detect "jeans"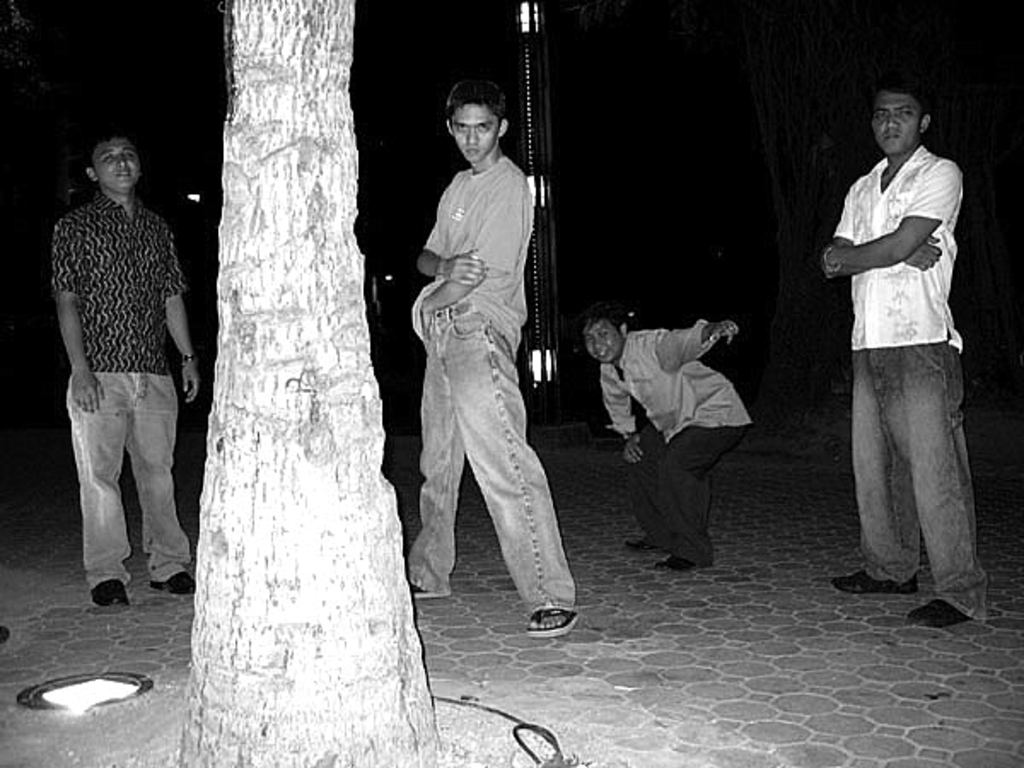
(72,381,193,601)
